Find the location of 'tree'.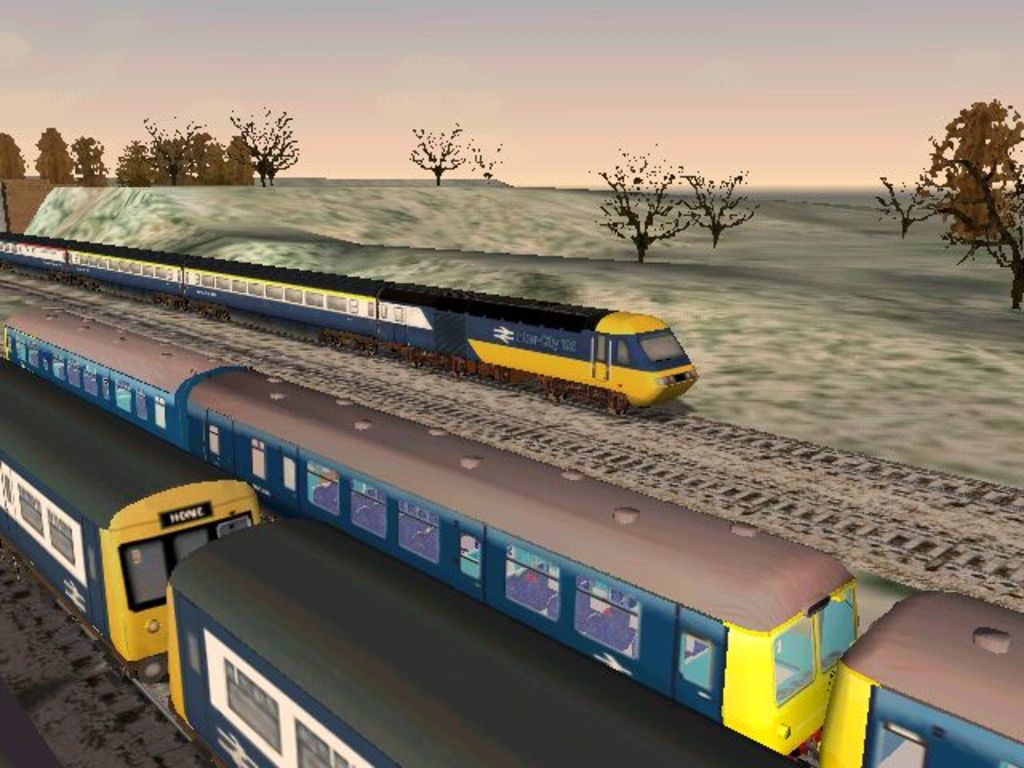
Location: bbox=(70, 139, 110, 182).
